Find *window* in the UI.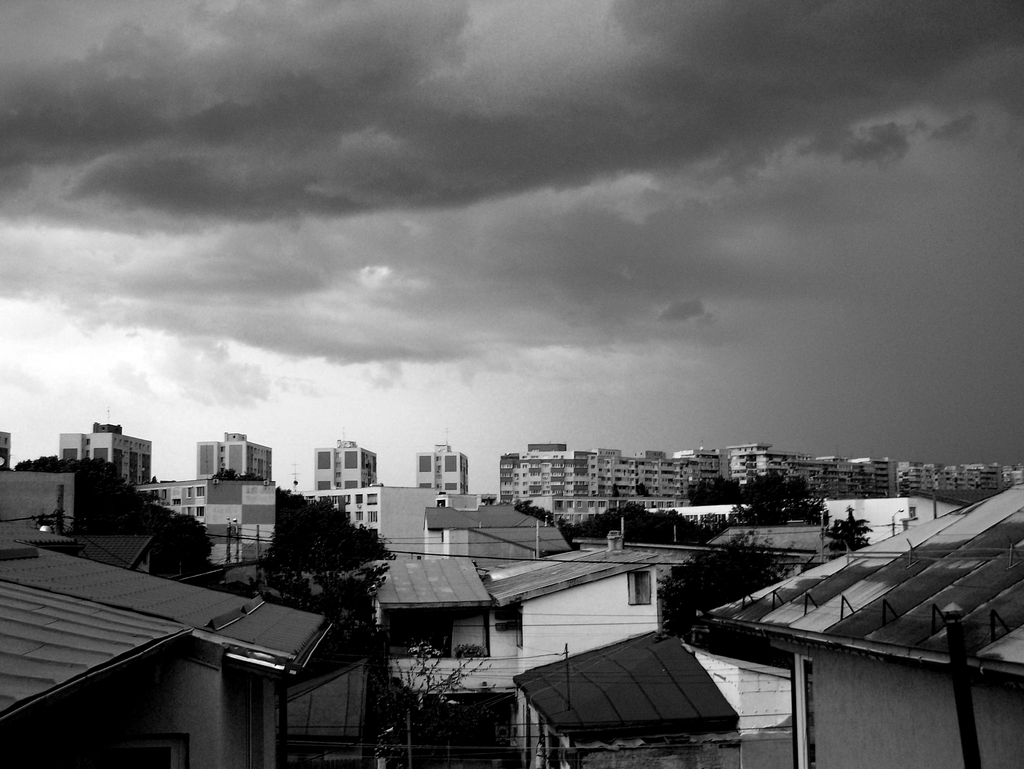
UI element at left=625, top=575, right=654, bottom=604.
